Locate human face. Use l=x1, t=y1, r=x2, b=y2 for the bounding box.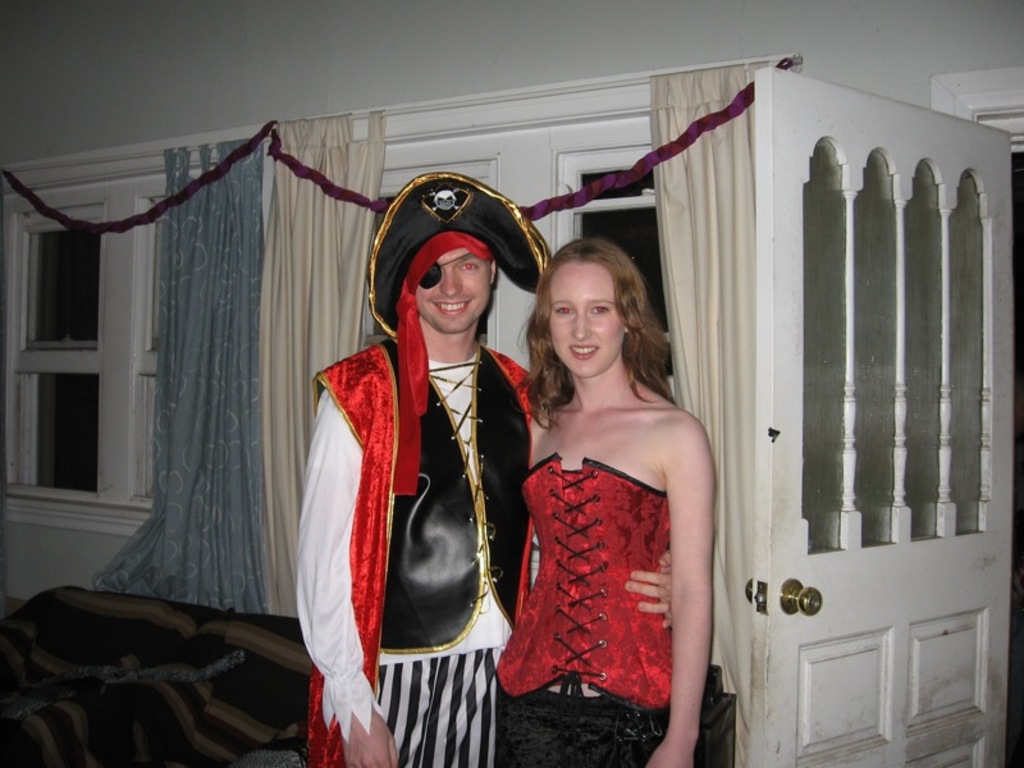
l=416, t=244, r=492, b=332.
